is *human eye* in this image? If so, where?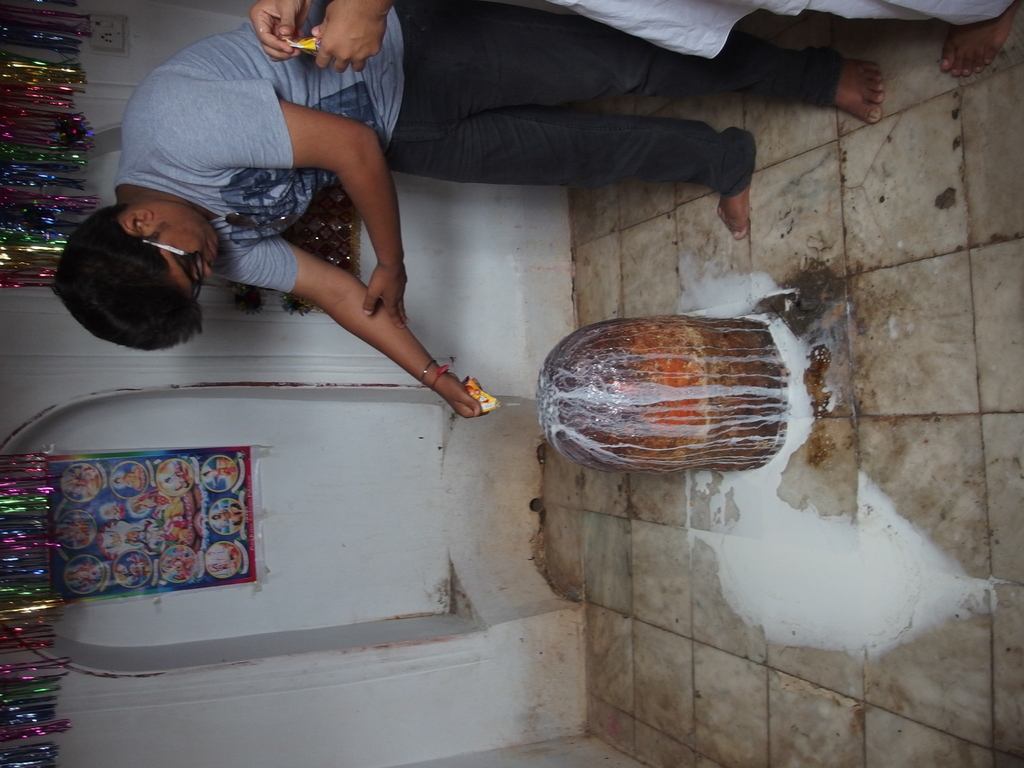
Yes, at (left=175, top=251, right=193, bottom=265).
